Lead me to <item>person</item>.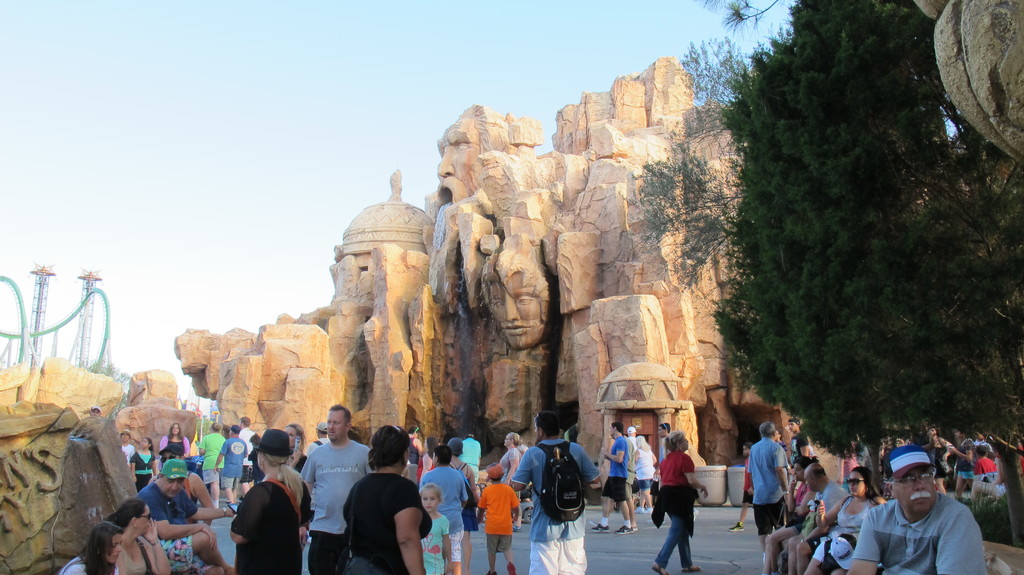
Lead to (204, 421, 251, 504).
